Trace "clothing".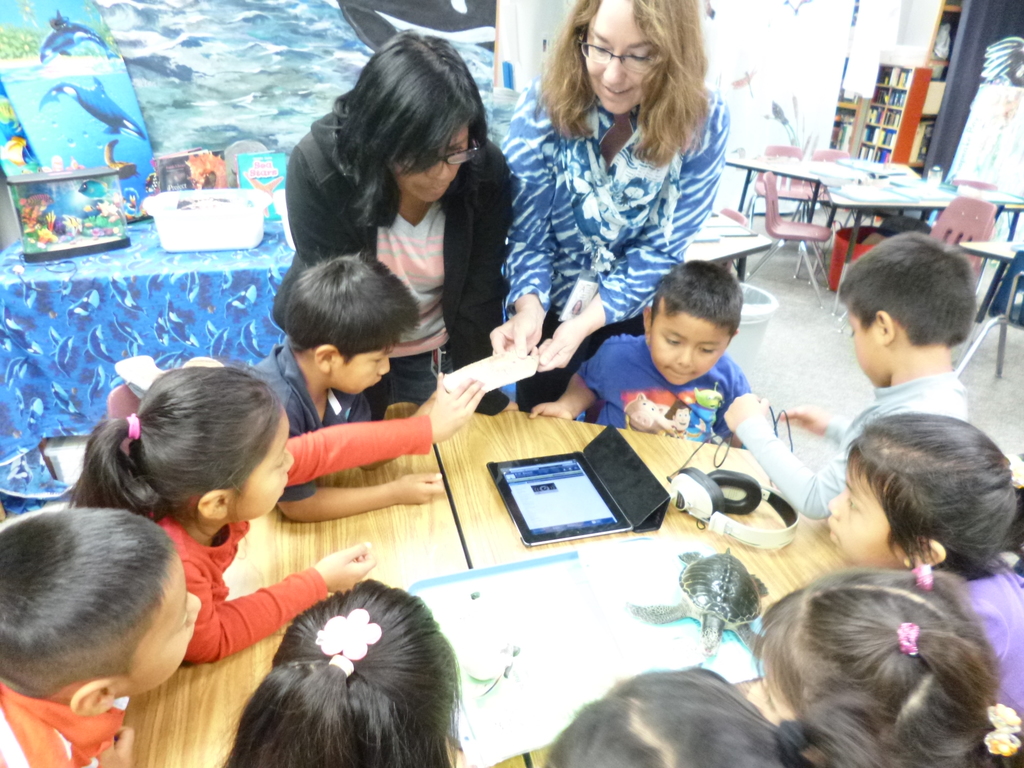
Traced to 941/549/1023/732.
